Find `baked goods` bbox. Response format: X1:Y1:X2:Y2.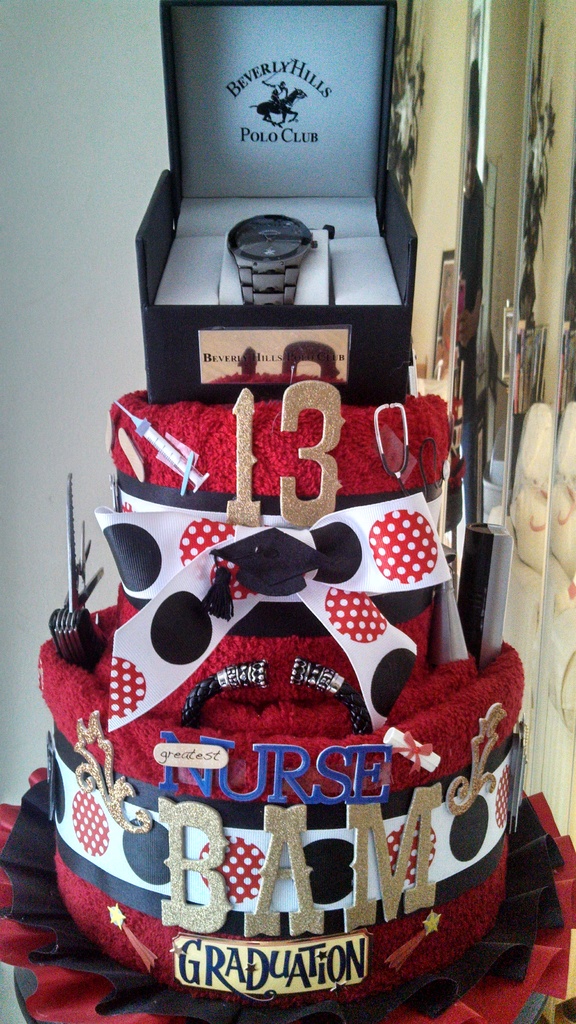
0:262:544:973.
